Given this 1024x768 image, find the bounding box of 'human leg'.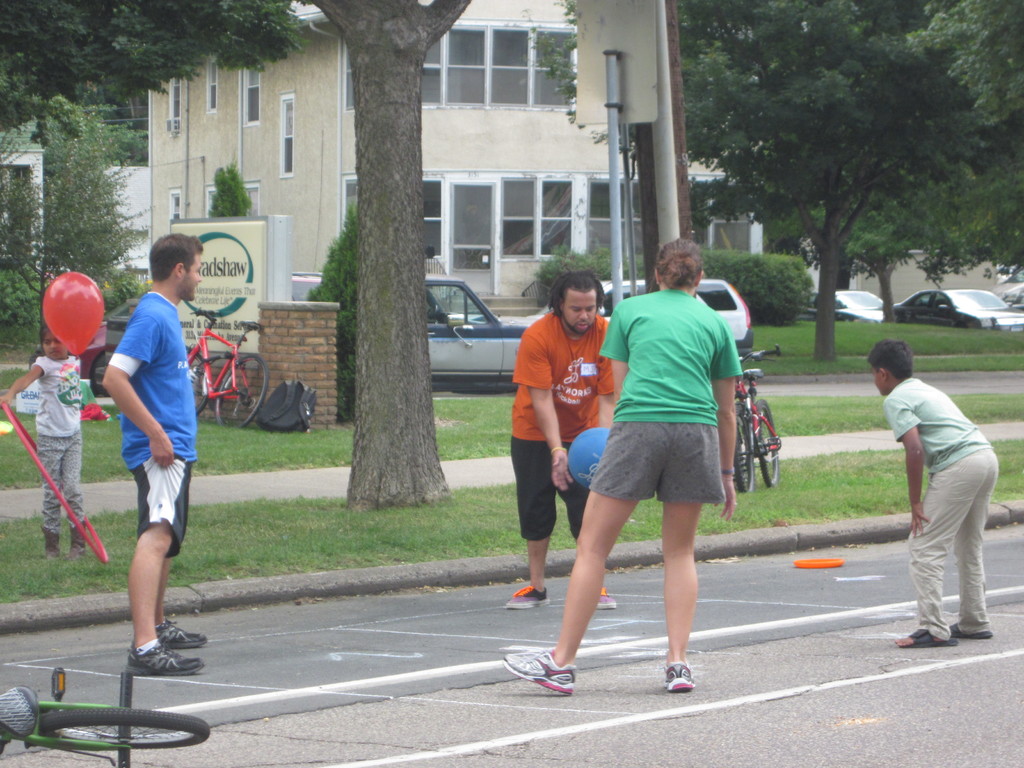
[154, 549, 200, 644].
